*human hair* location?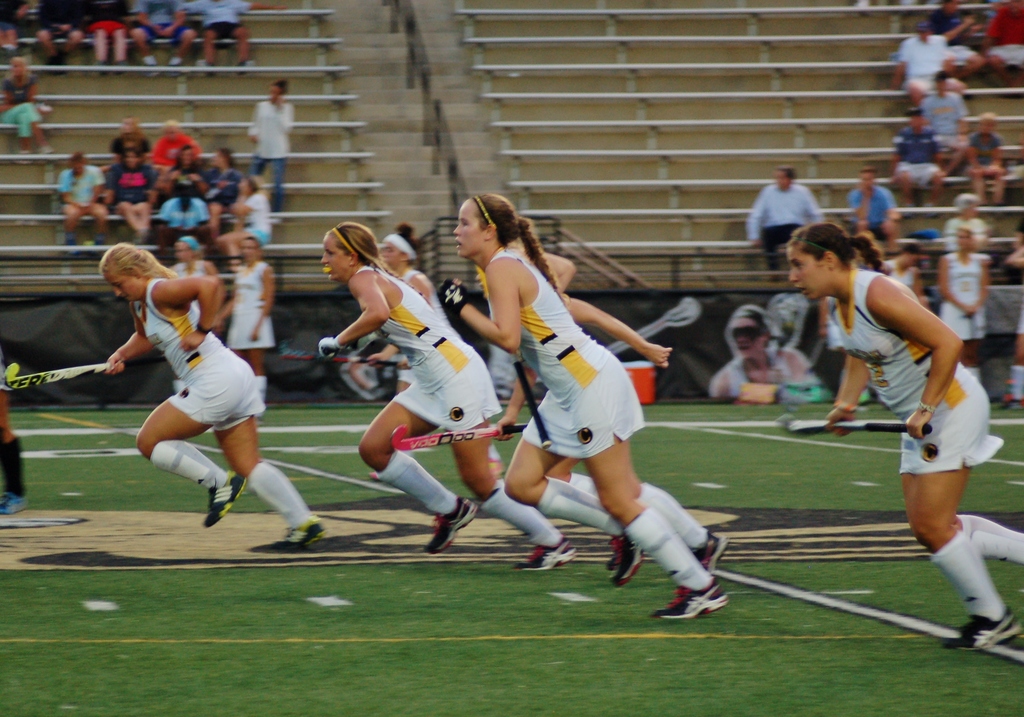
pyautogui.locateOnScreen(474, 193, 571, 306)
